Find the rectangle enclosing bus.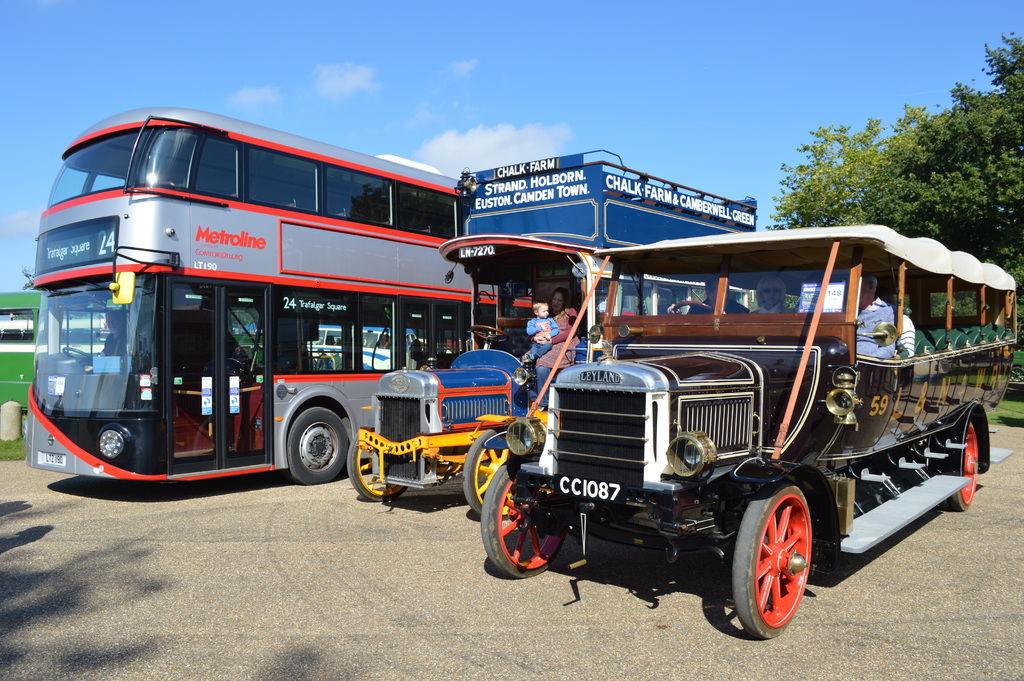
box=[22, 104, 499, 485].
